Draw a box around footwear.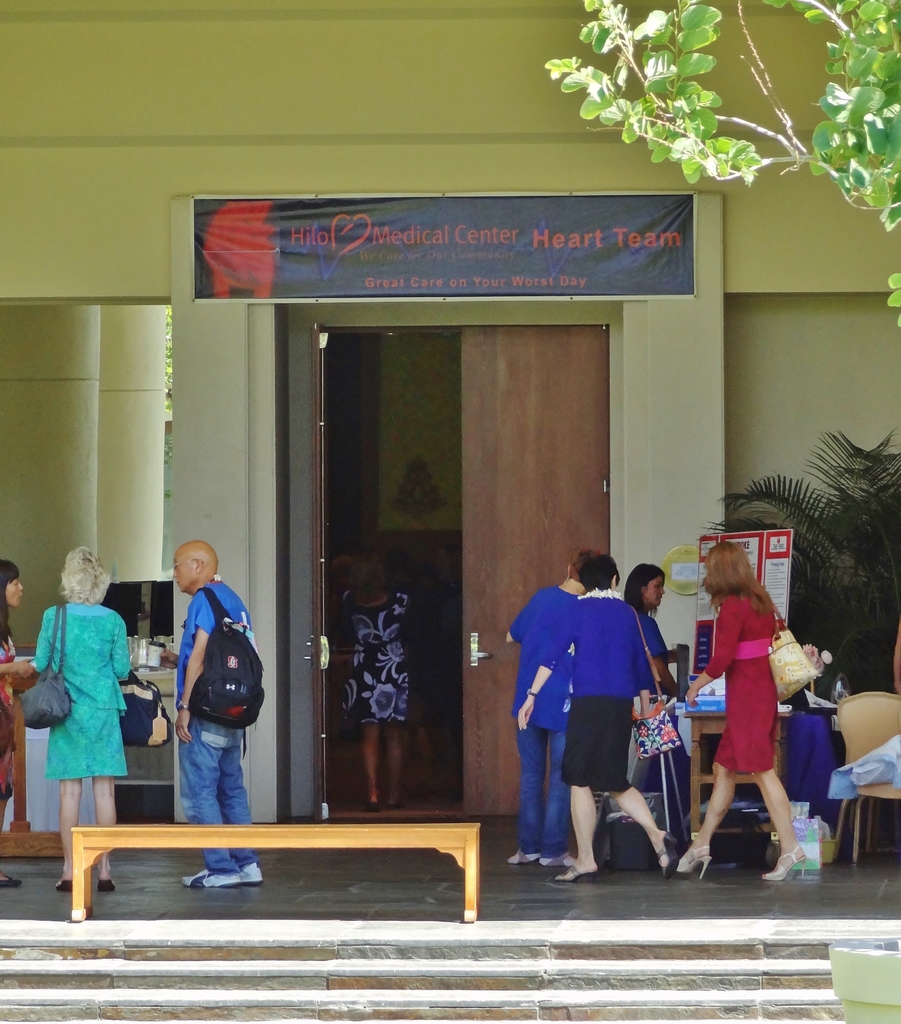
left=242, top=861, right=263, bottom=880.
